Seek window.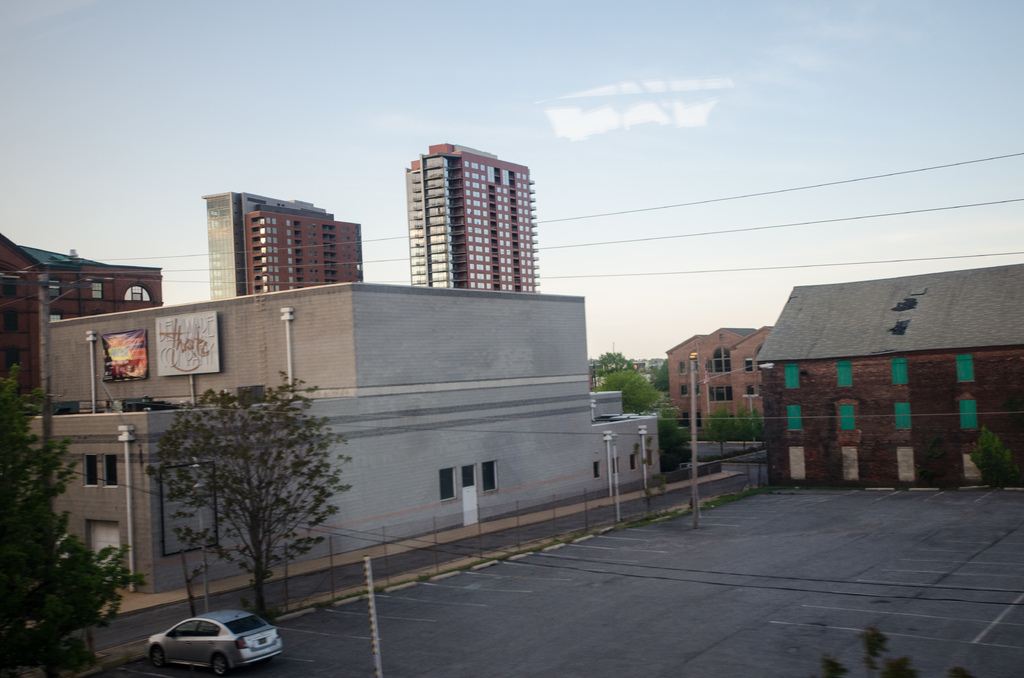
region(683, 410, 688, 425).
